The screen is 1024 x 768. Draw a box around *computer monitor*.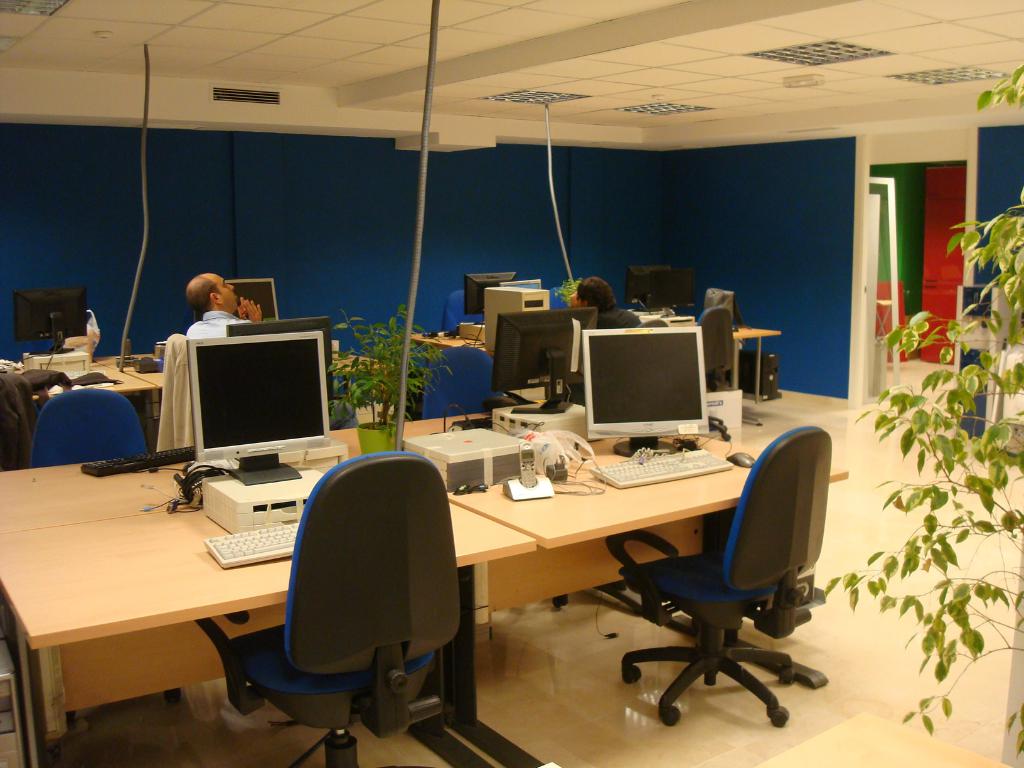
select_region(650, 268, 694, 318).
